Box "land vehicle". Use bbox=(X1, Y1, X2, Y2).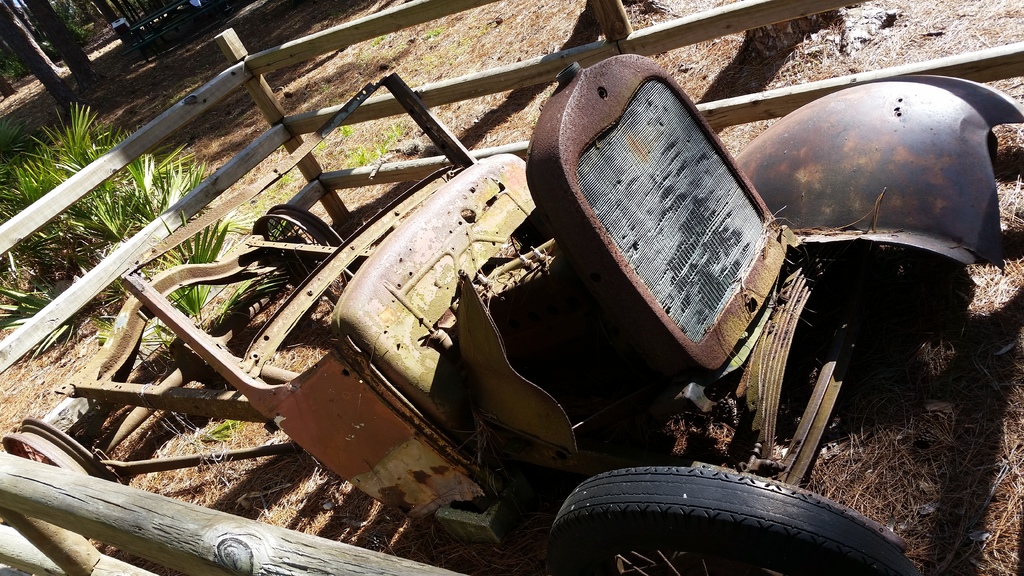
bbox=(0, 52, 1023, 574).
